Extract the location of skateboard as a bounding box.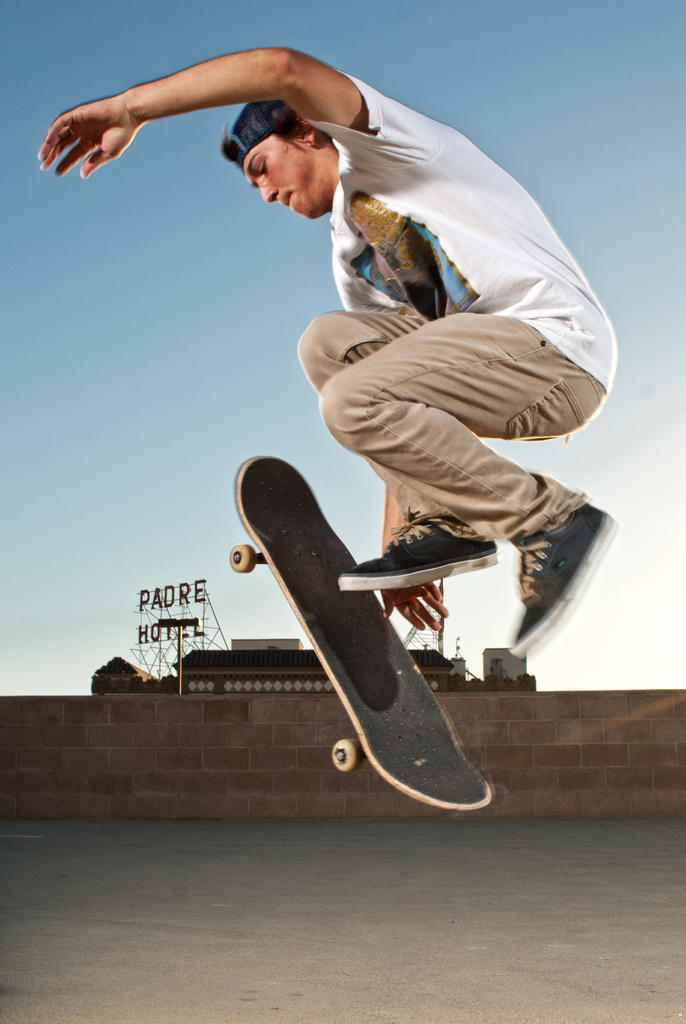
227:459:492:814.
